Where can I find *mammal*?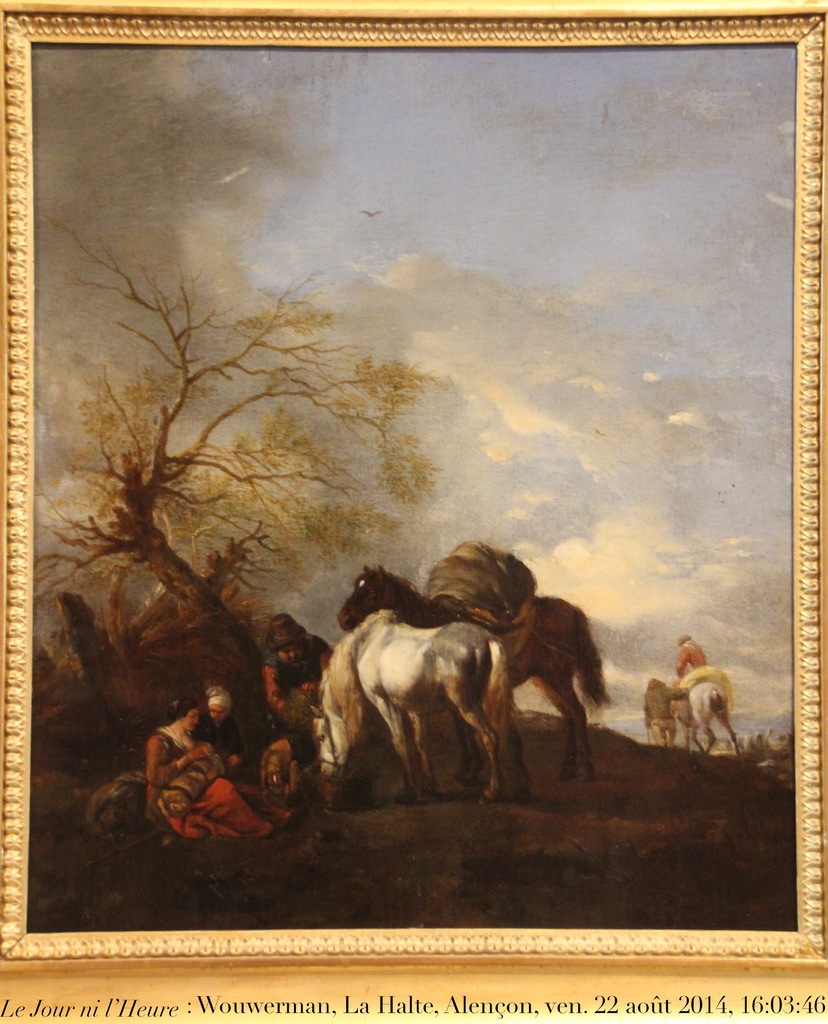
You can find it at box(336, 561, 610, 778).
